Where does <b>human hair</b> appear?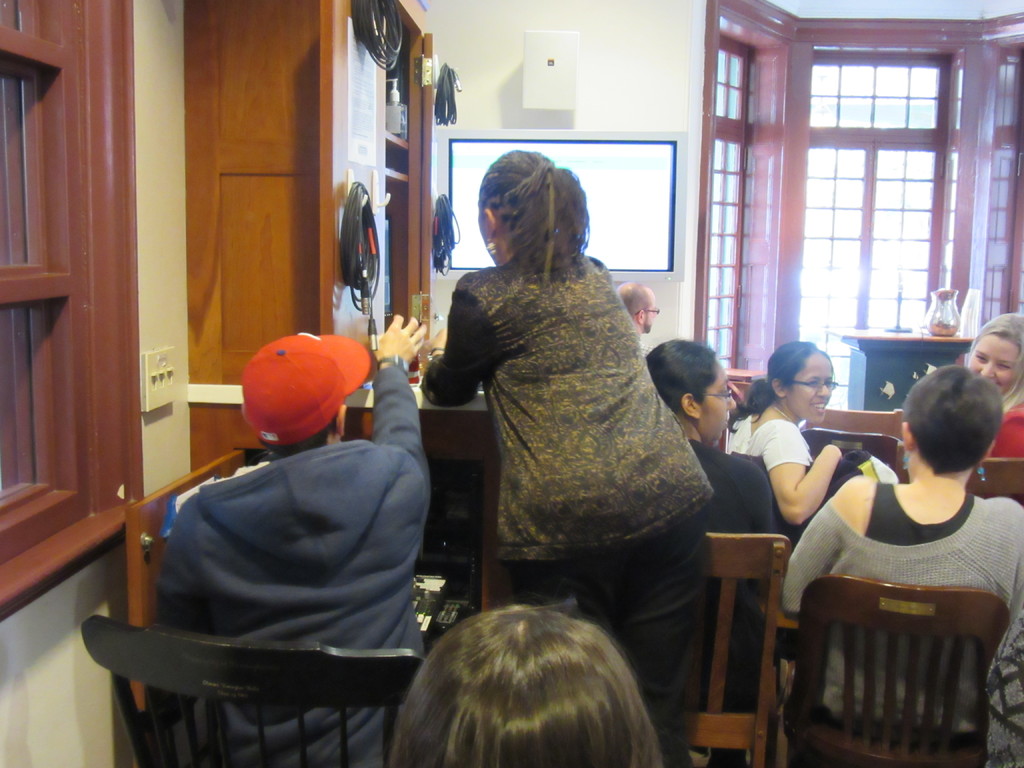
Appears at detection(903, 361, 1014, 468).
